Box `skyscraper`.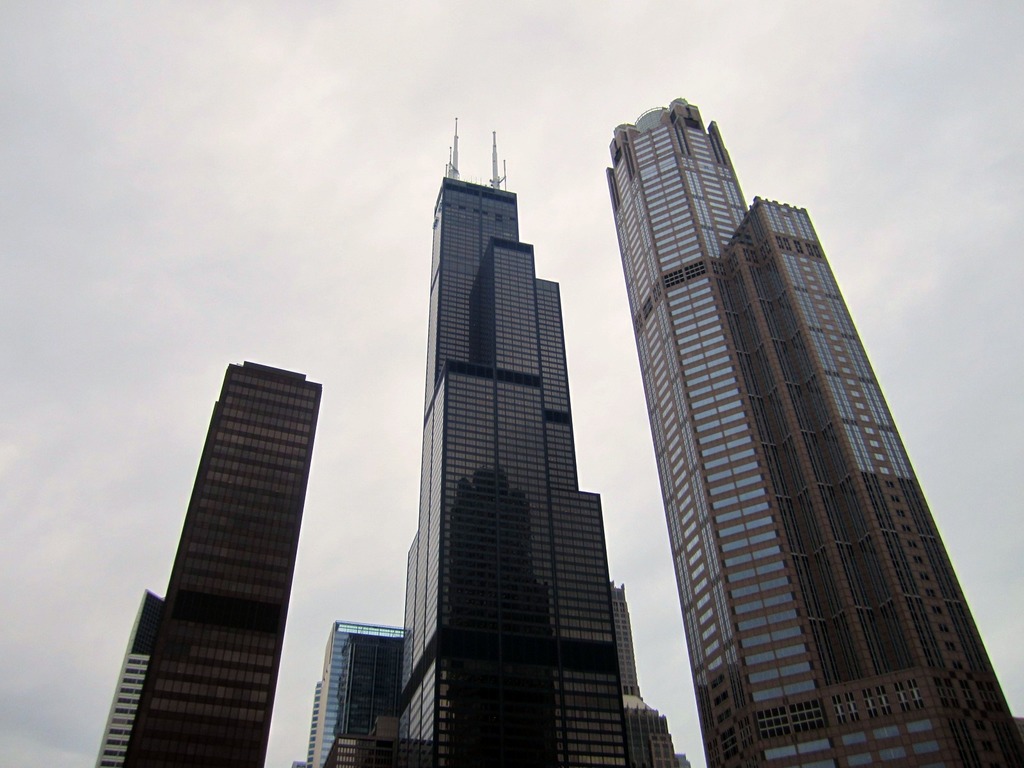
(x1=606, y1=584, x2=687, y2=766).
